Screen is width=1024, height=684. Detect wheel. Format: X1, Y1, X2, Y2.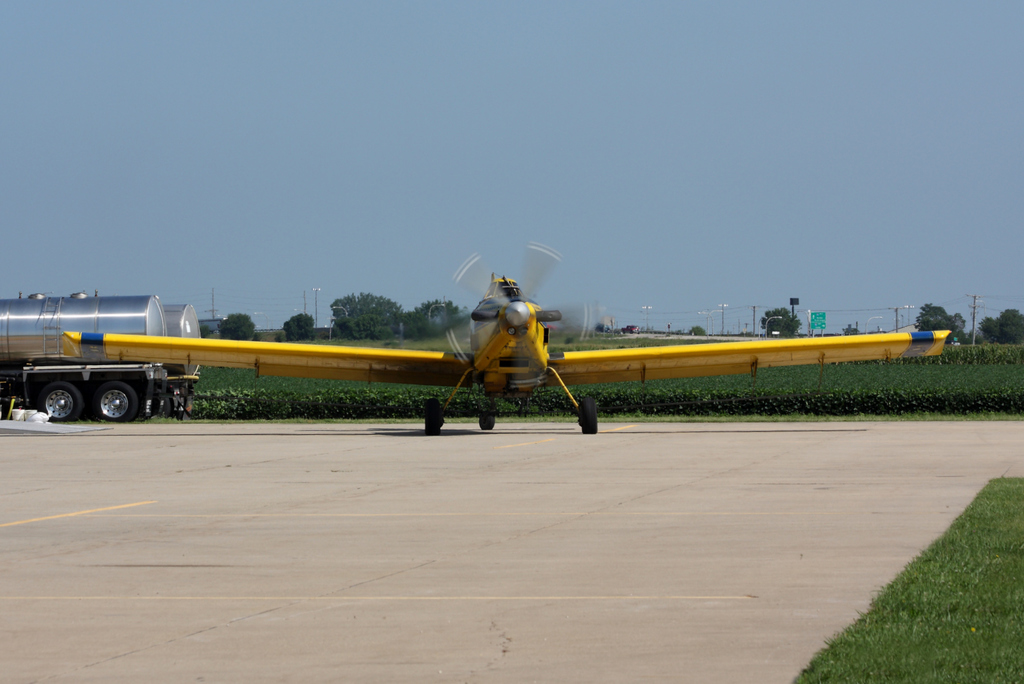
38, 380, 81, 423.
